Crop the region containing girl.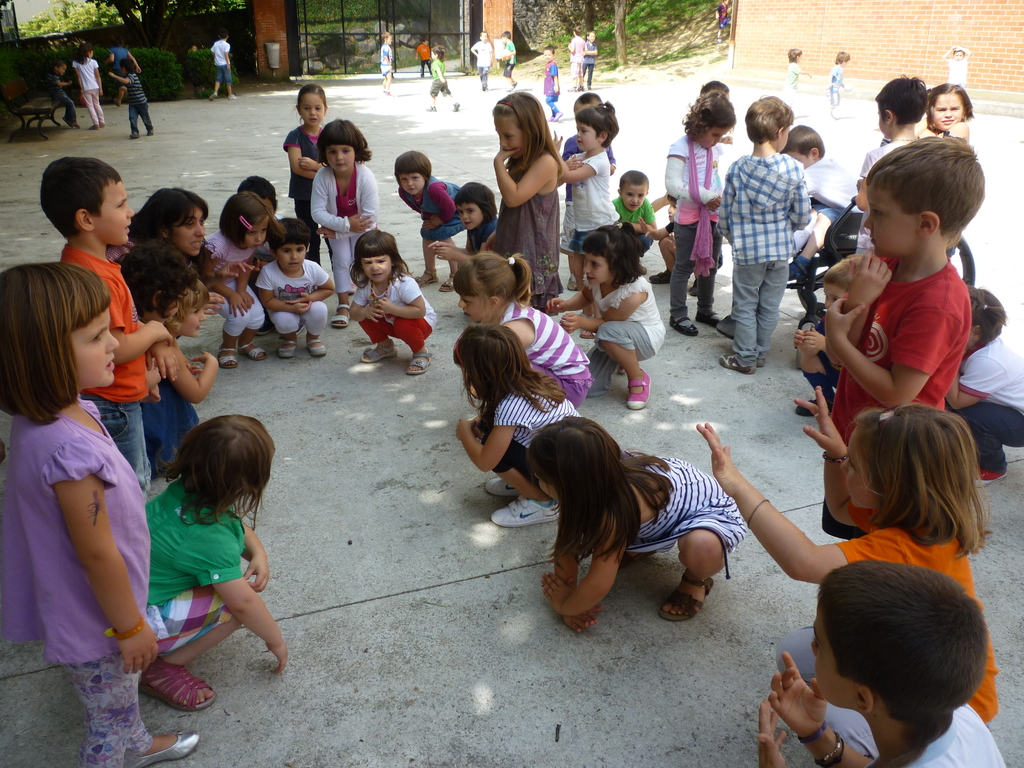
Crop region: bbox=[303, 120, 383, 330].
